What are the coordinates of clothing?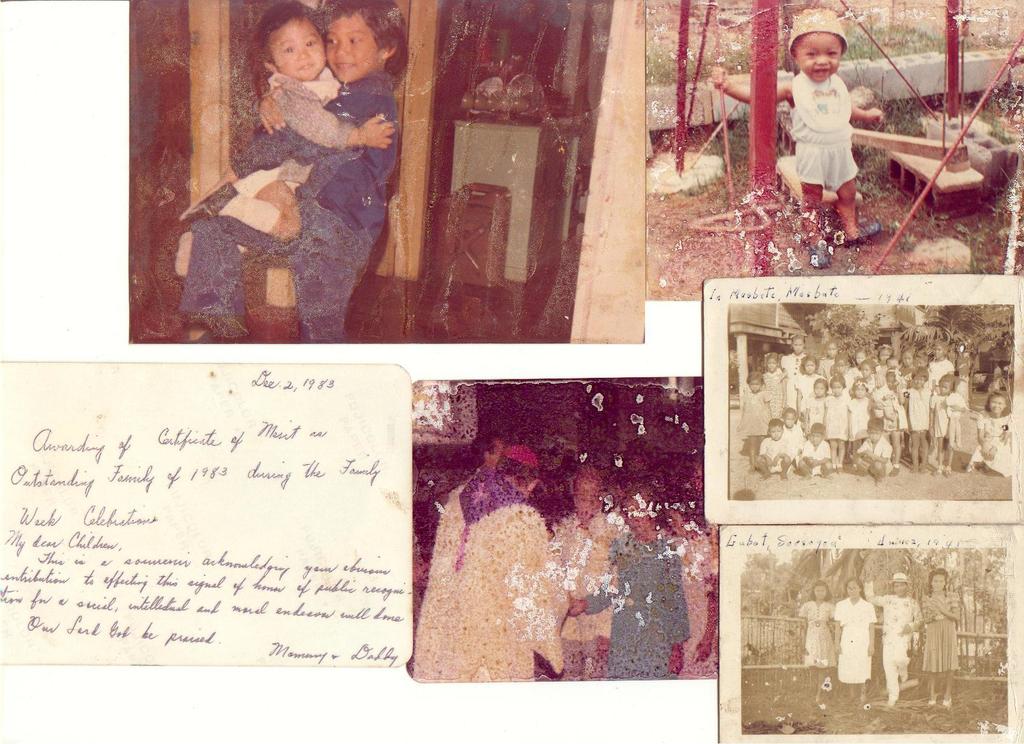
x1=797 y1=596 x2=841 y2=671.
